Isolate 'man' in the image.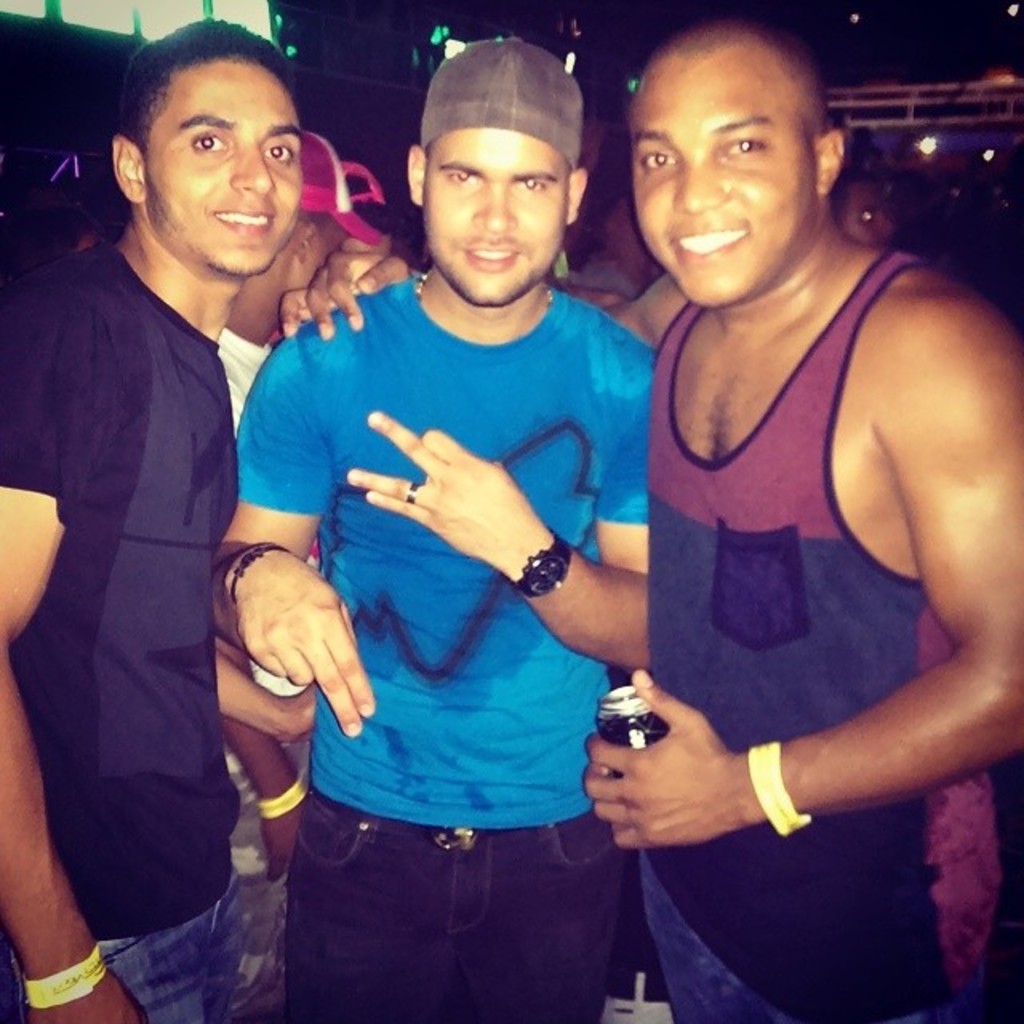
Isolated region: l=211, t=35, r=658, b=1021.
